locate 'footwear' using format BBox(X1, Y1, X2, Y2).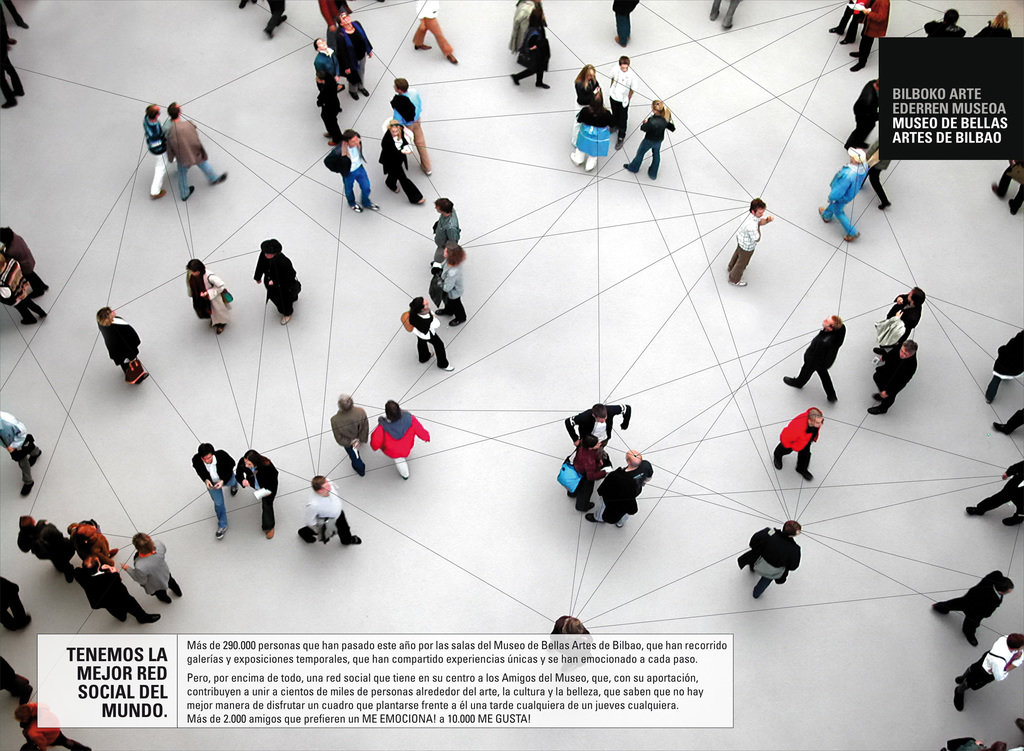
BBox(327, 142, 335, 149).
